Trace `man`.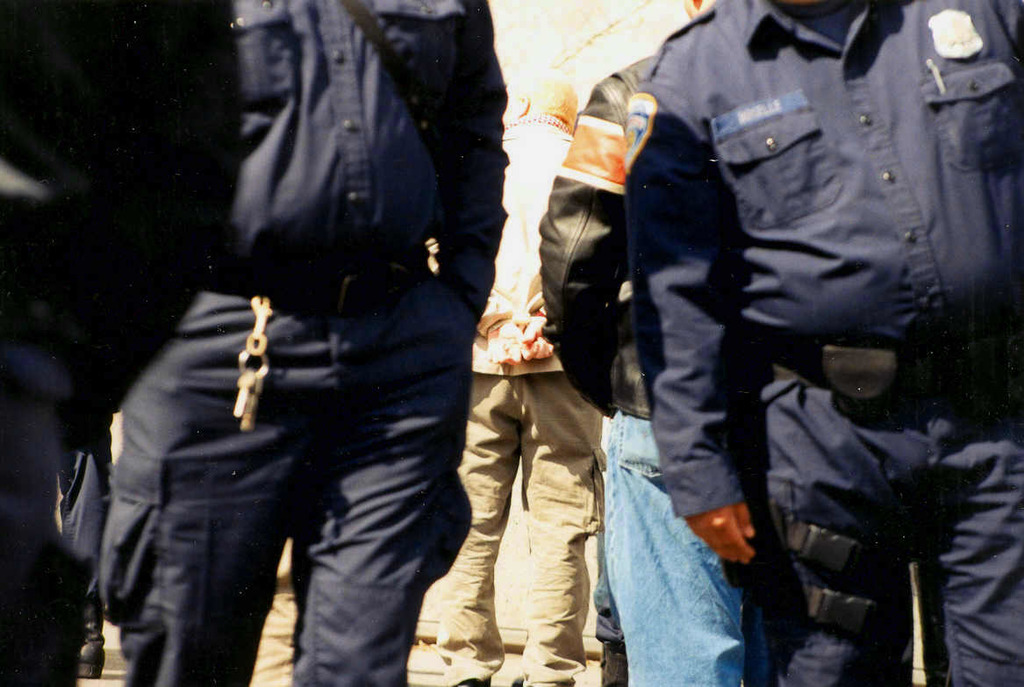
Traced to {"left": 89, "top": 0, "right": 510, "bottom": 686}.
